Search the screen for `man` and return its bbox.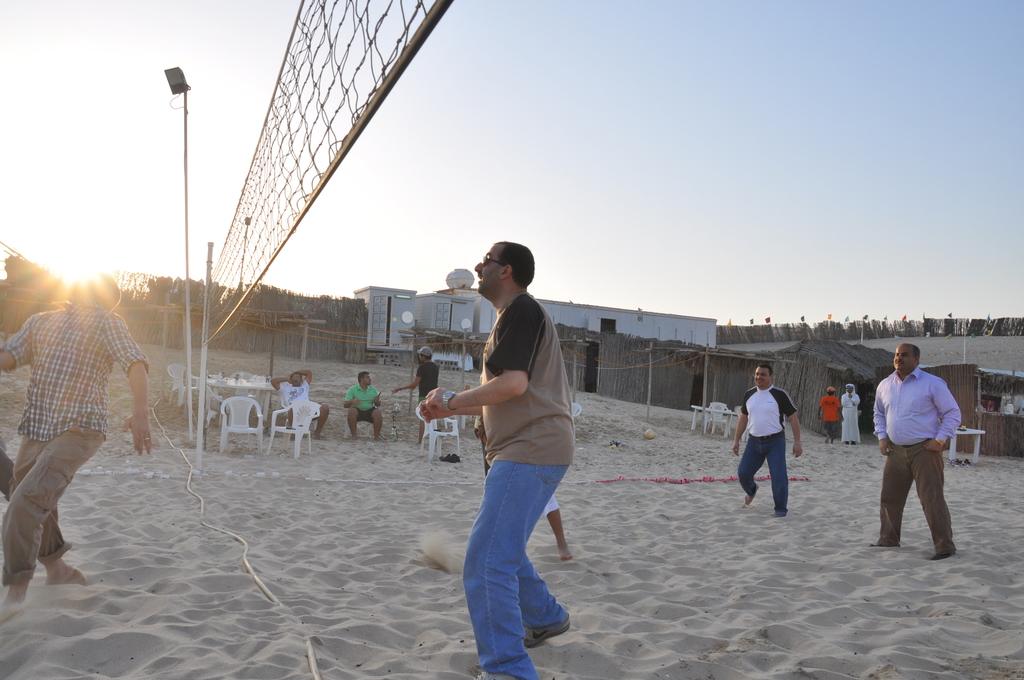
Found: (394, 346, 436, 442).
